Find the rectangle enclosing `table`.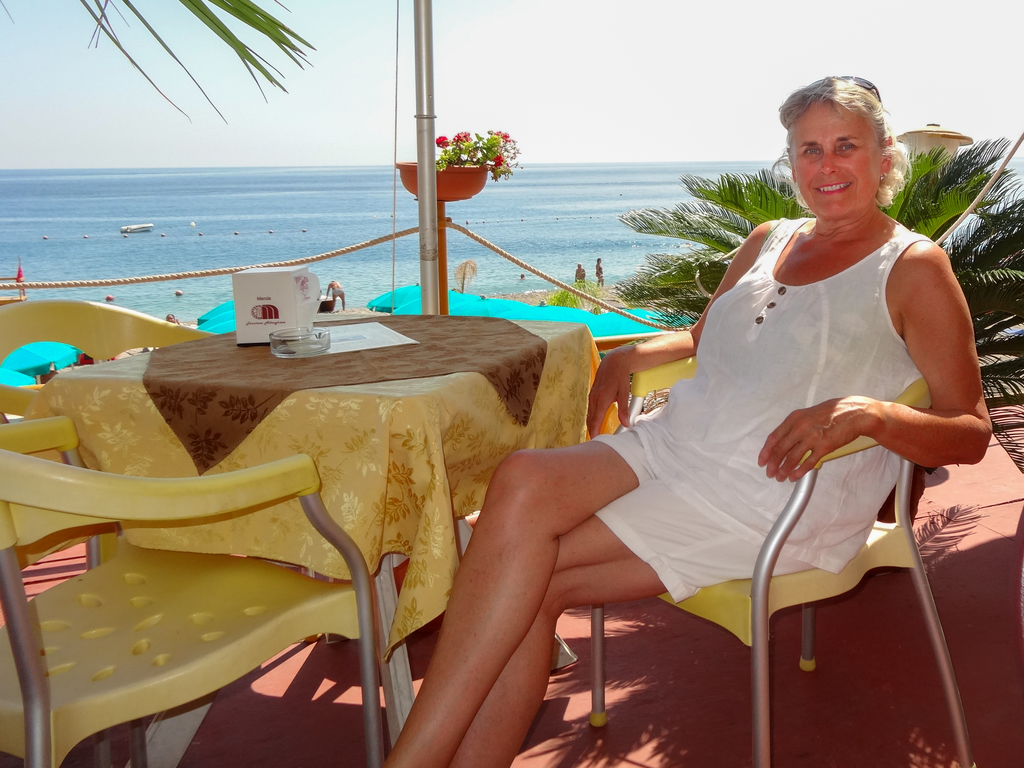
pyautogui.locateOnScreen(21, 328, 537, 746).
